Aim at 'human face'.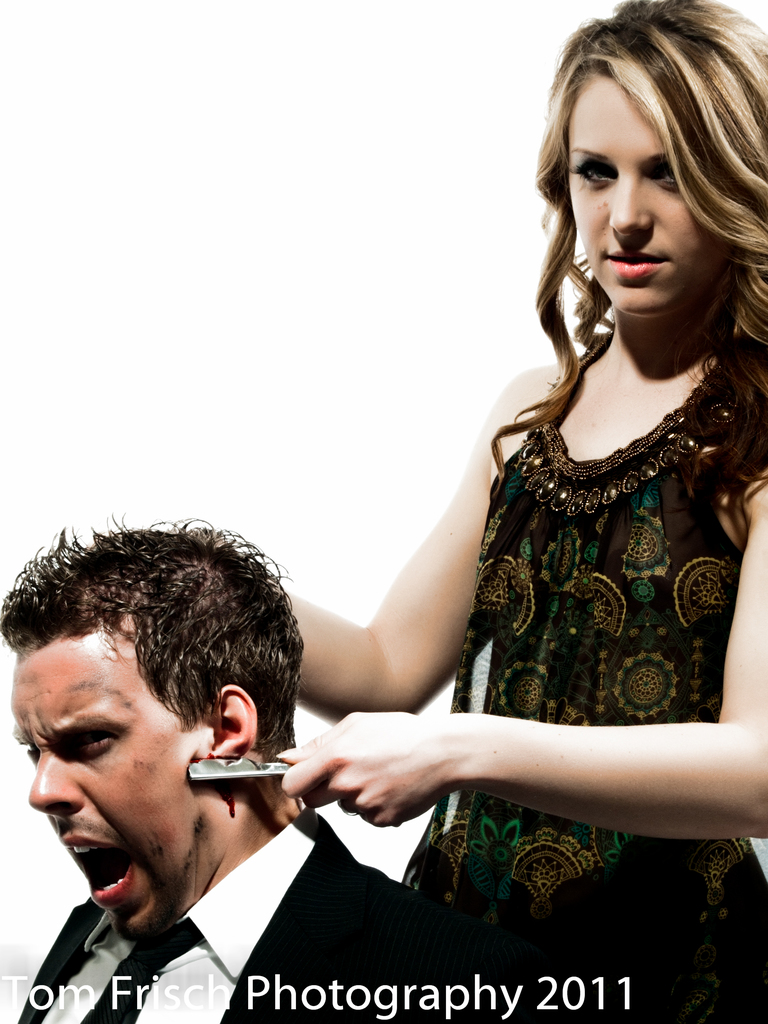
Aimed at l=570, t=73, r=717, b=317.
